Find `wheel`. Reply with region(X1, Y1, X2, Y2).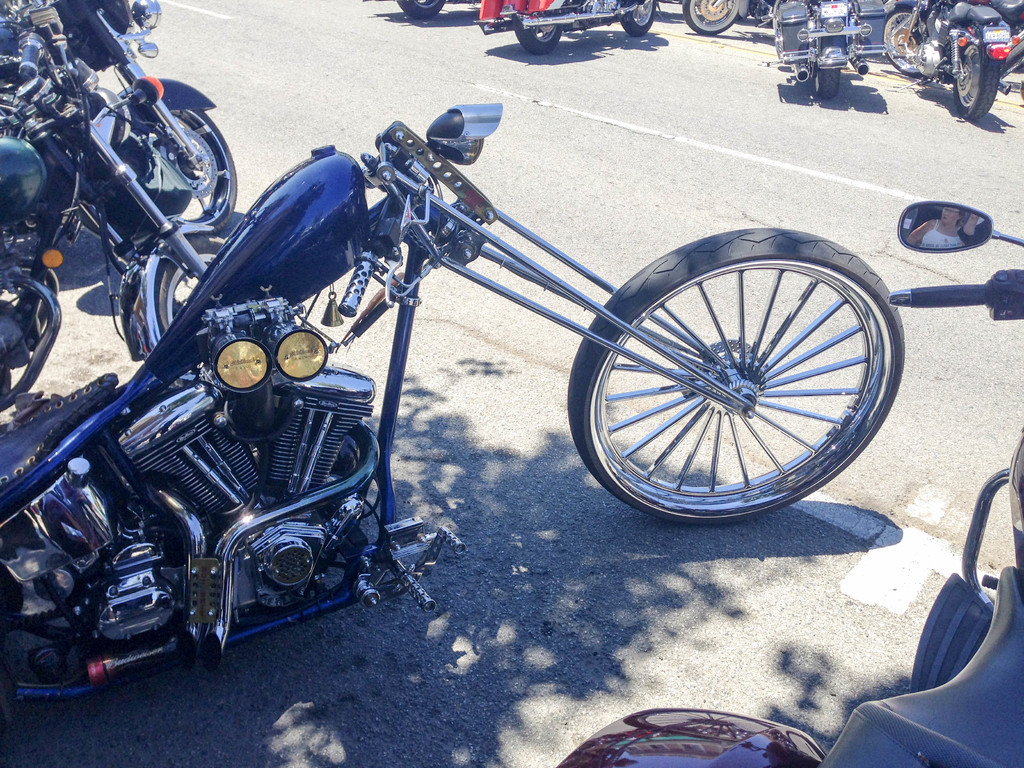
region(149, 236, 234, 342).
